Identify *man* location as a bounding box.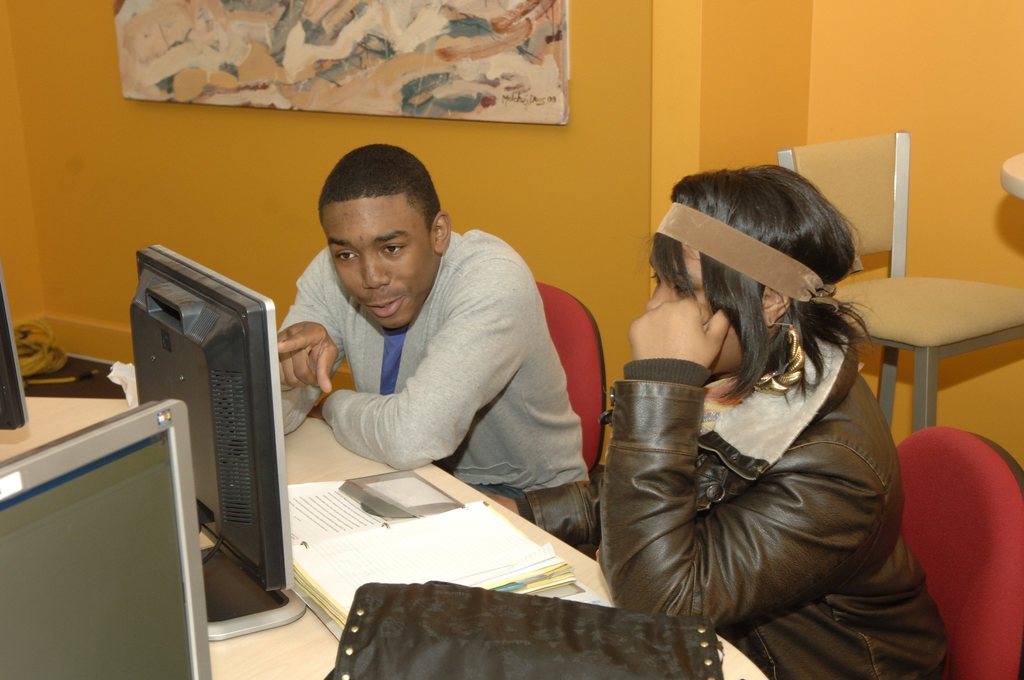
pyautogui.locateOnScreen(248, 177, 607, 528).
